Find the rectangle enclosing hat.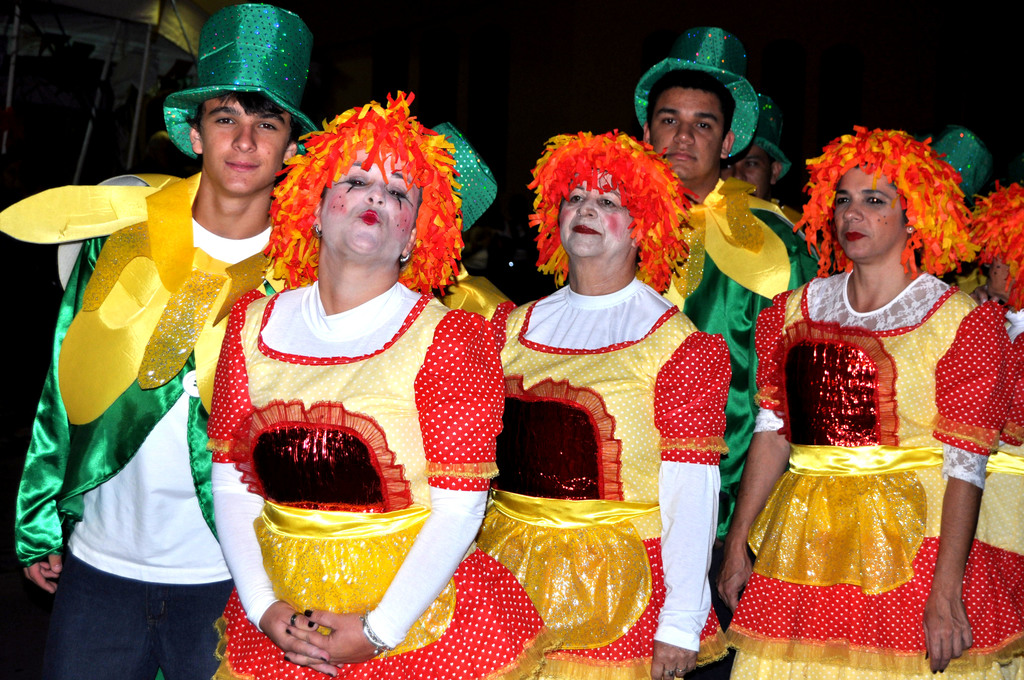
(left=634, top=26, right=763, bottom=160).
